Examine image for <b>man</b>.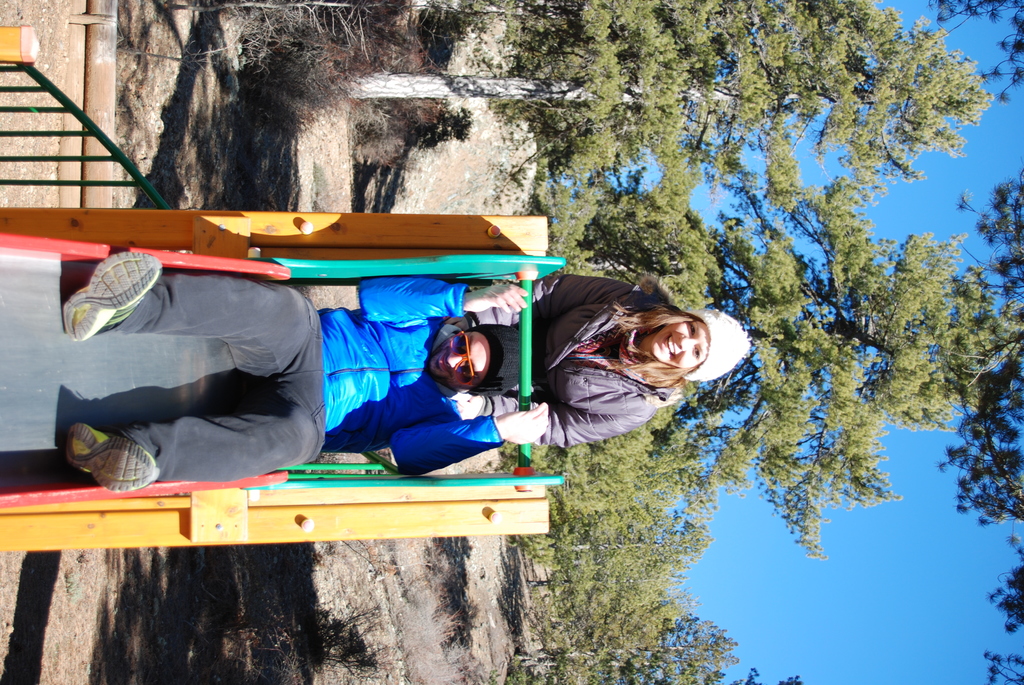
Examination result: <region>63, 281, 547, 493</region>.
